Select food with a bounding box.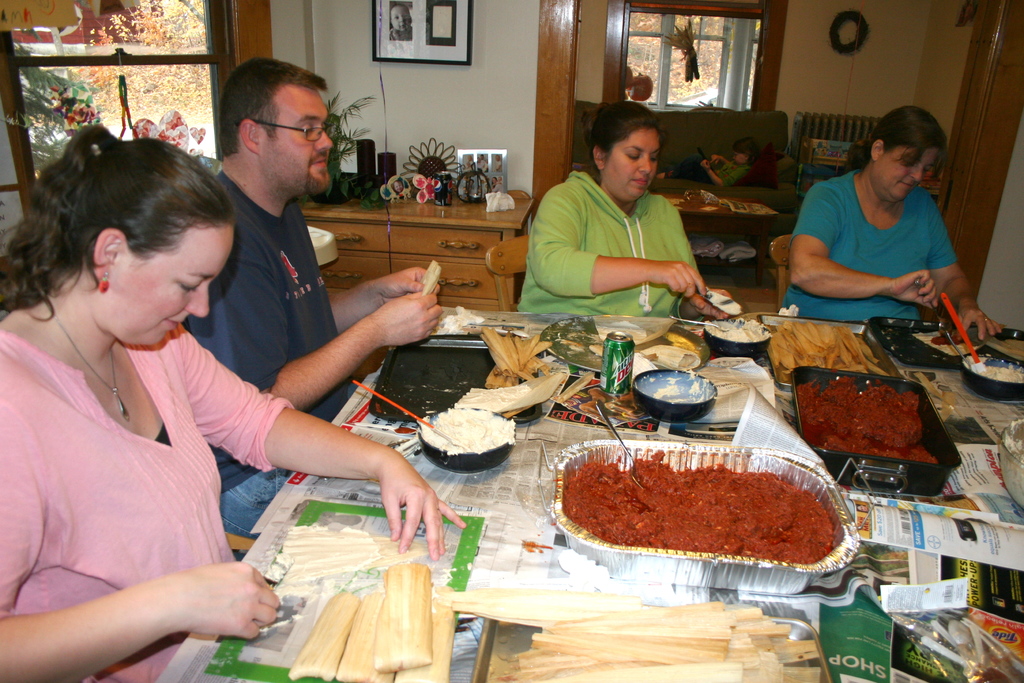
x1=561, y1=449, x2=839, y2=564.
